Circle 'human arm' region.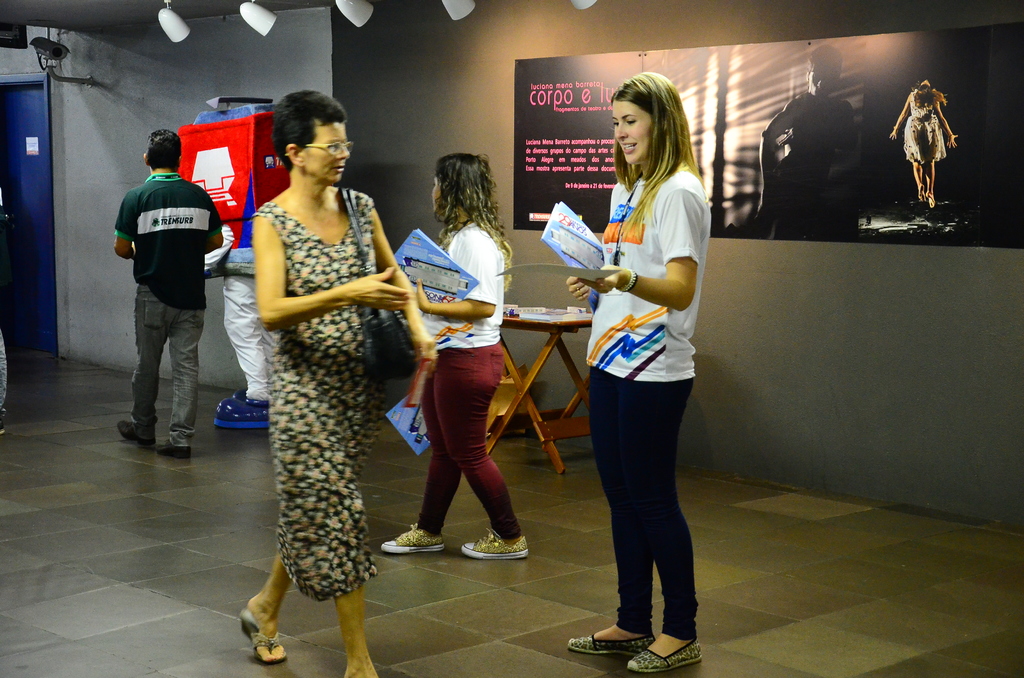
Region: <bbox>372, 195, 438, 366</bbox>.
